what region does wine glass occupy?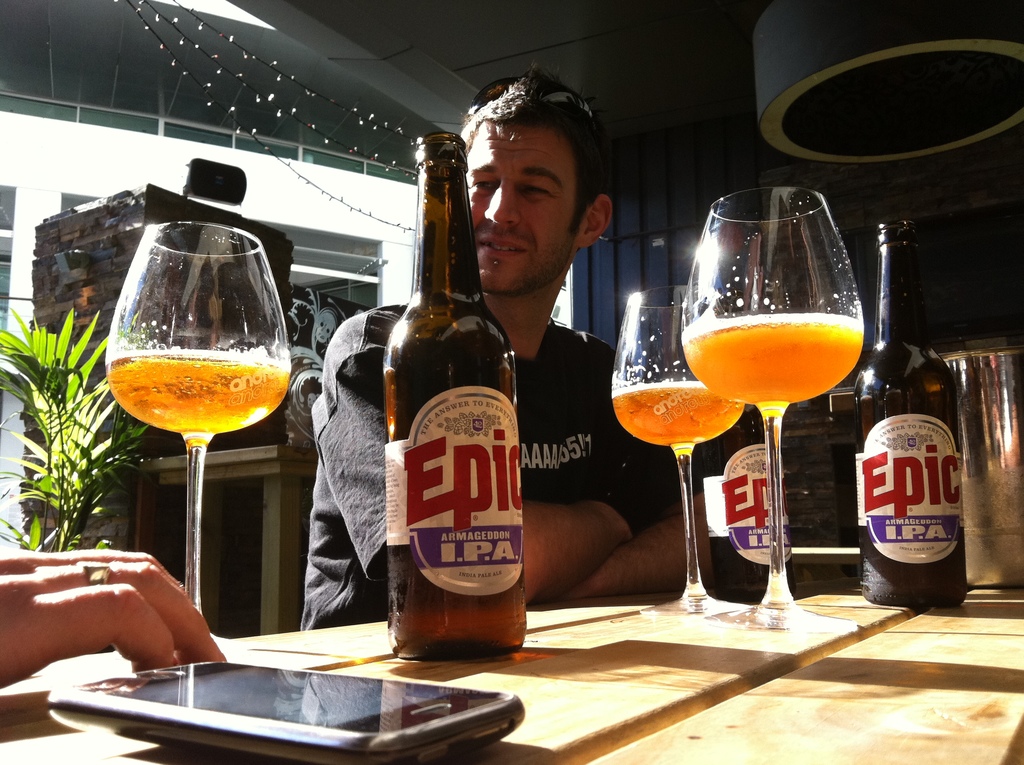
[x1=613, y1=282, x2=749, y2=620].
